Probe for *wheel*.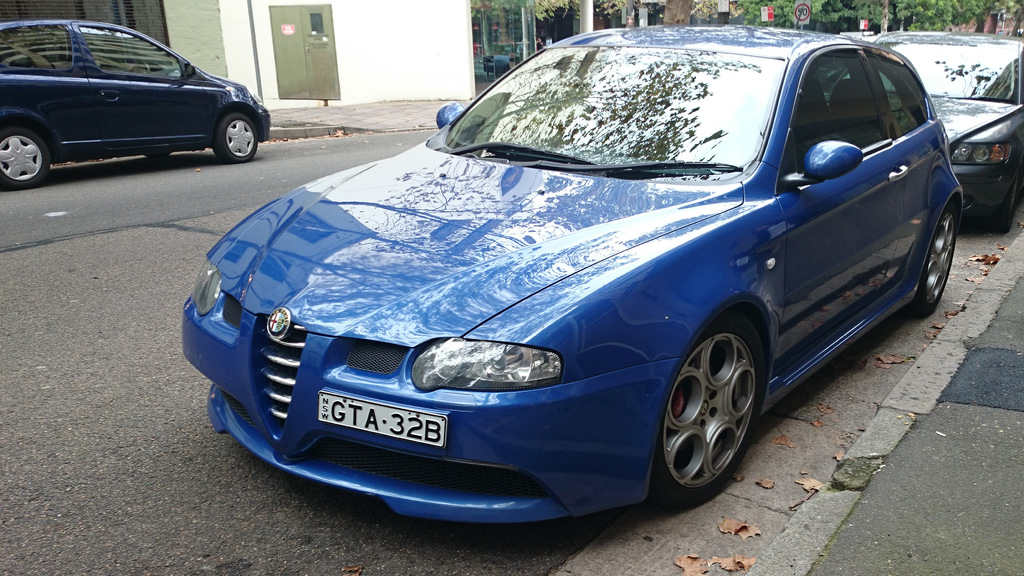
Probe result: l=0, t=129, r=52, b=191.
